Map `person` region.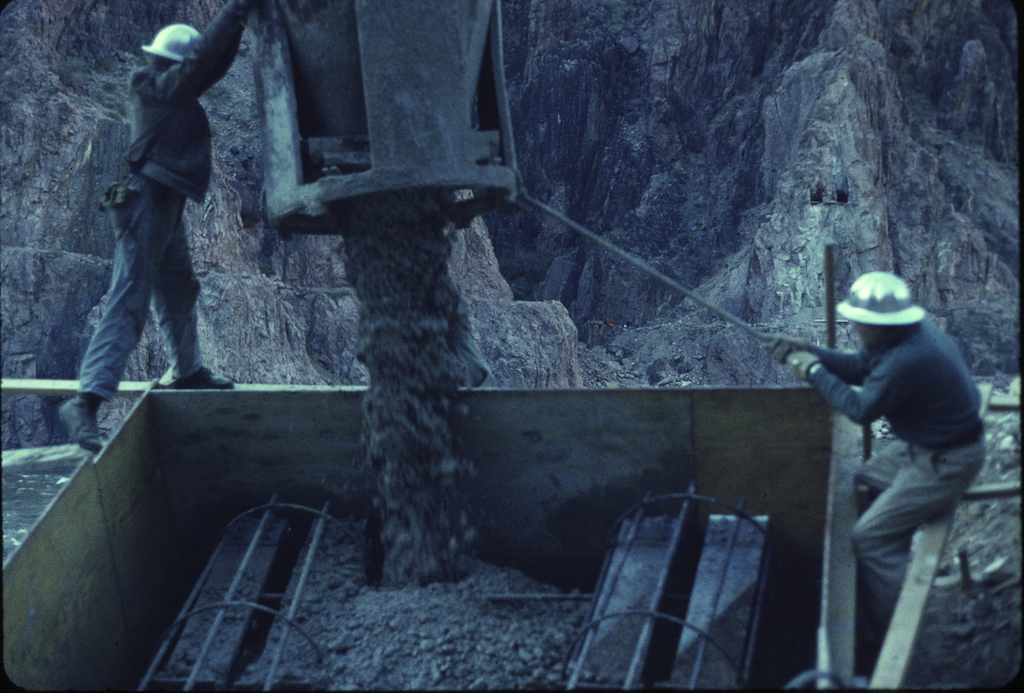
Mapped to bbox=[781, 270, 995, 692].
